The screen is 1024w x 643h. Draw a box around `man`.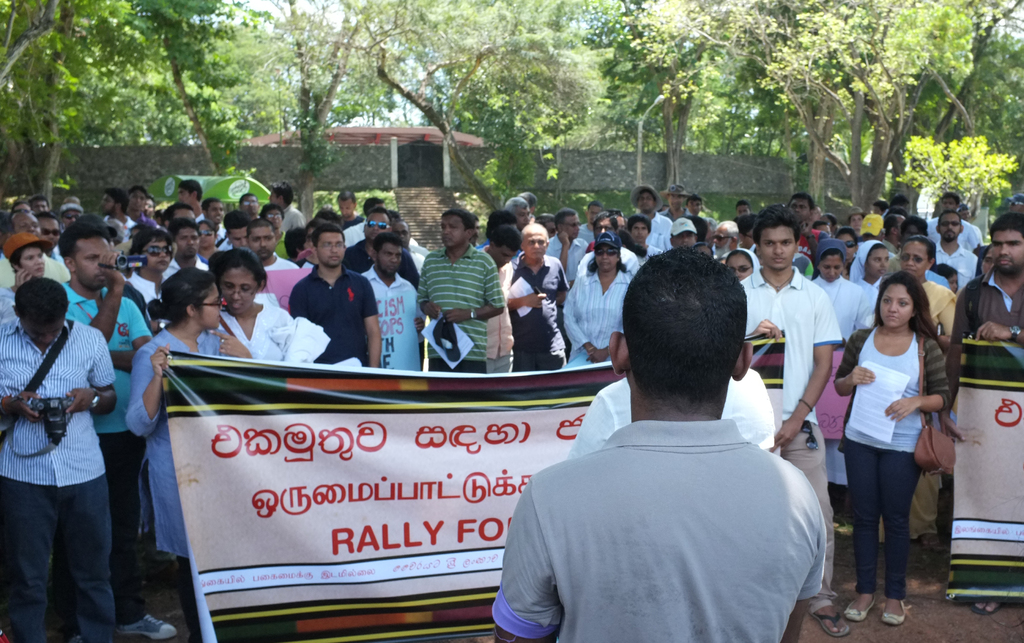
(left=198, top=197, right=234, bottom=256).
